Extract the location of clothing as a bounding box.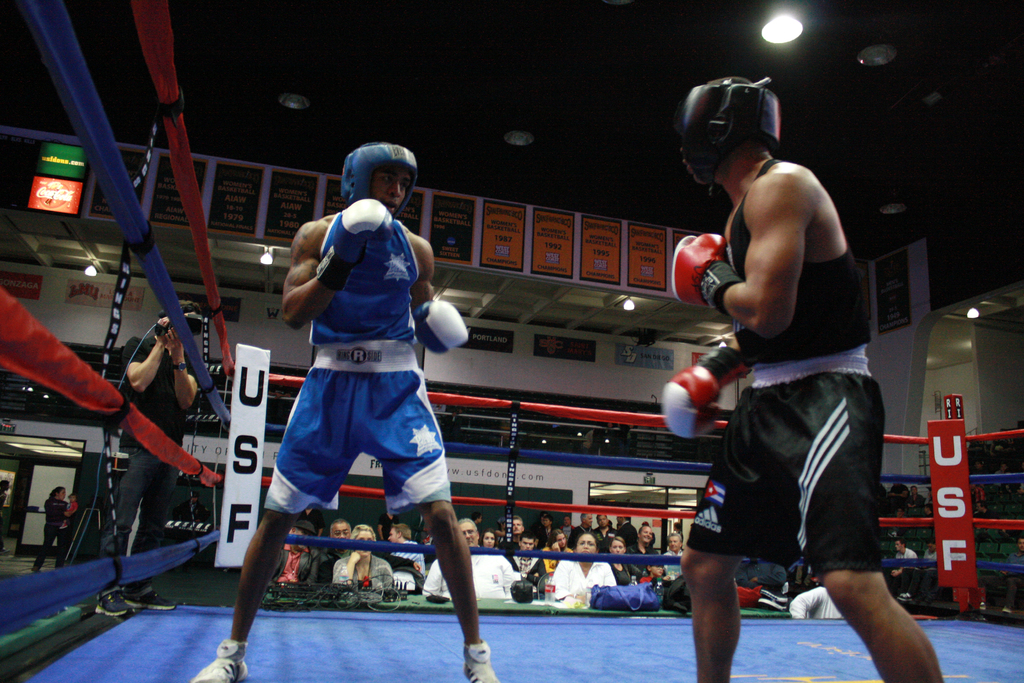
bbox(547, 543, 626, 603).
